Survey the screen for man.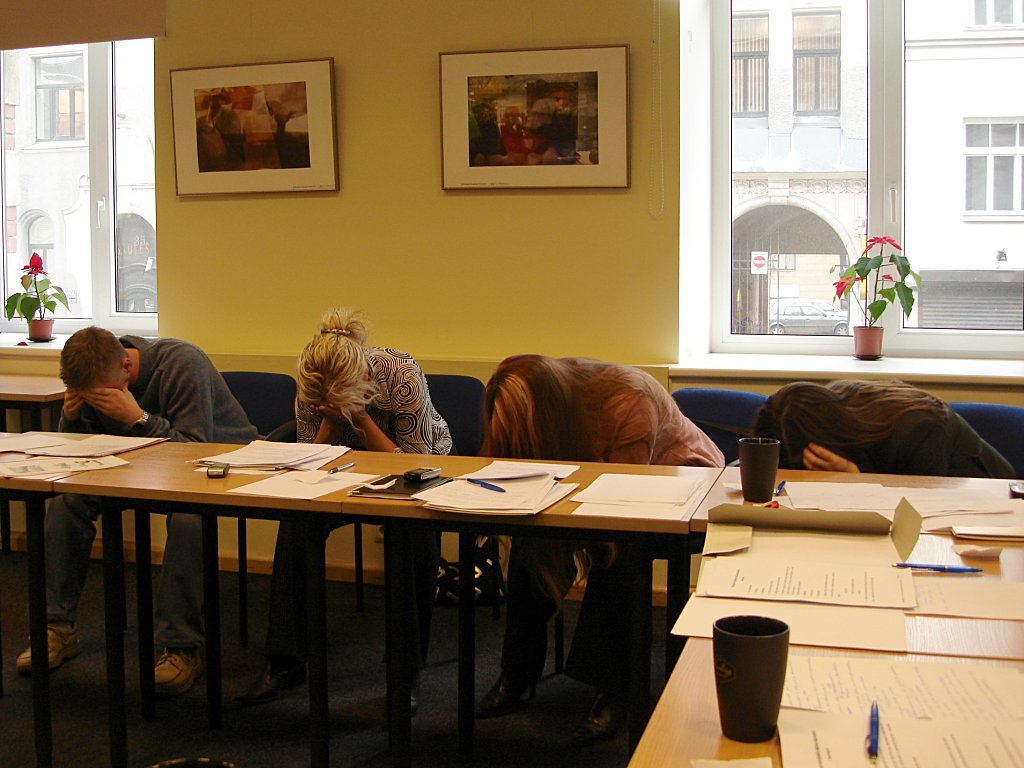
Survey found: (17, 325, 271, 703).
